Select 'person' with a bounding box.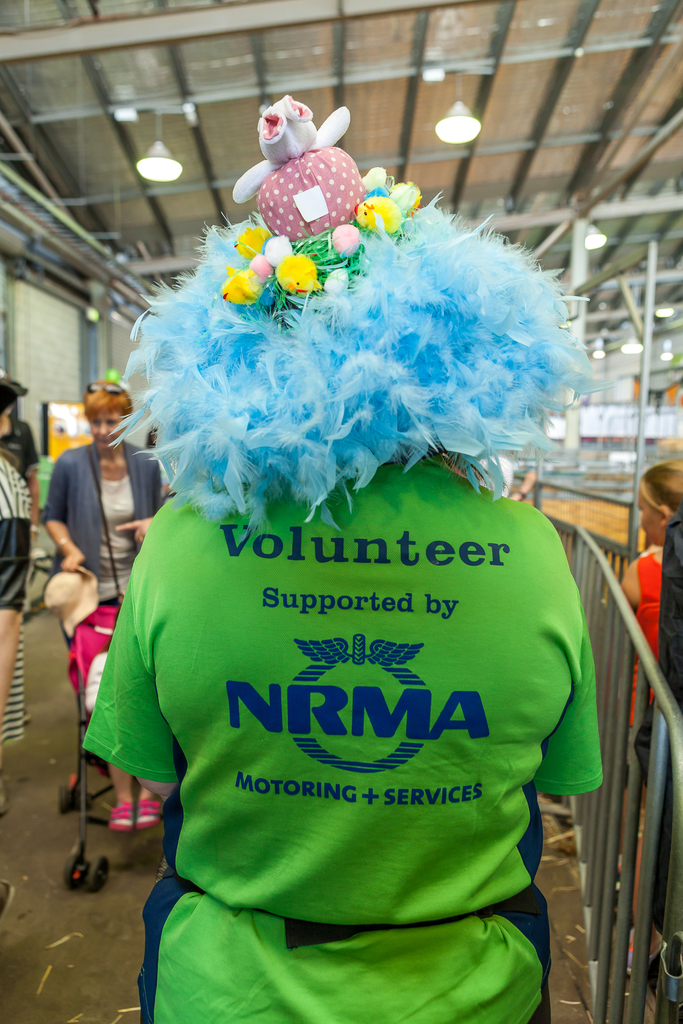
detection(77, 648, 177, 828).
